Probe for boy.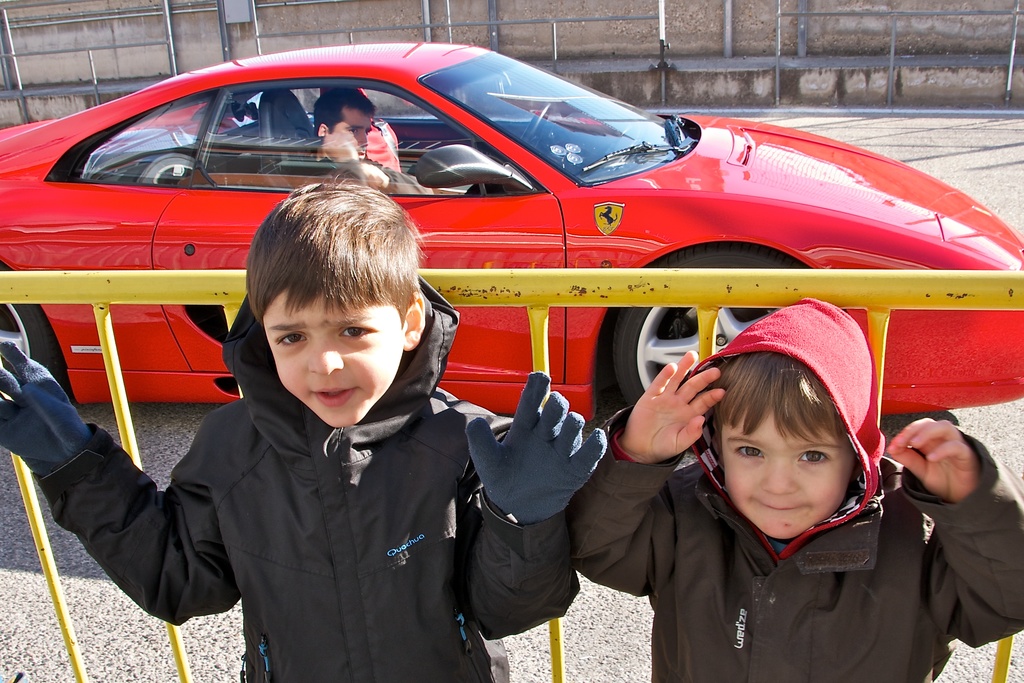
Probe result: bbox=[565, 298, 1023, 682].
